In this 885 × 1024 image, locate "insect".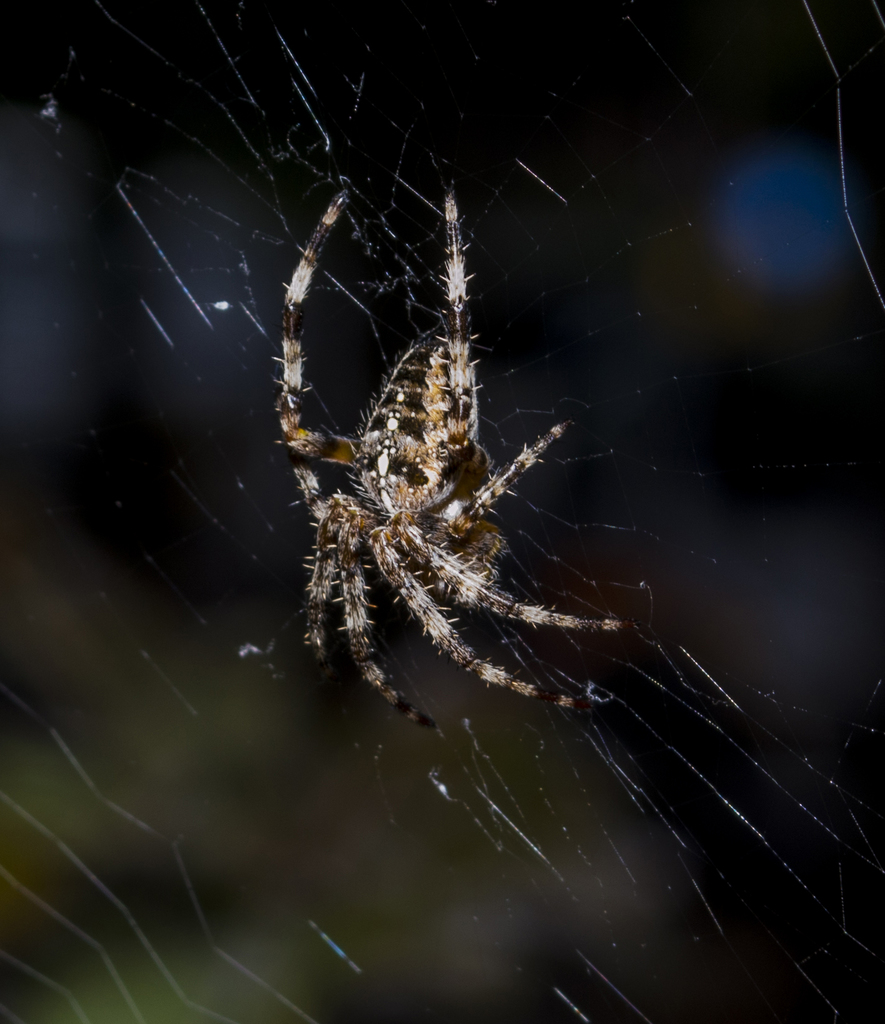
Bounding box: (263,189,648,742).
